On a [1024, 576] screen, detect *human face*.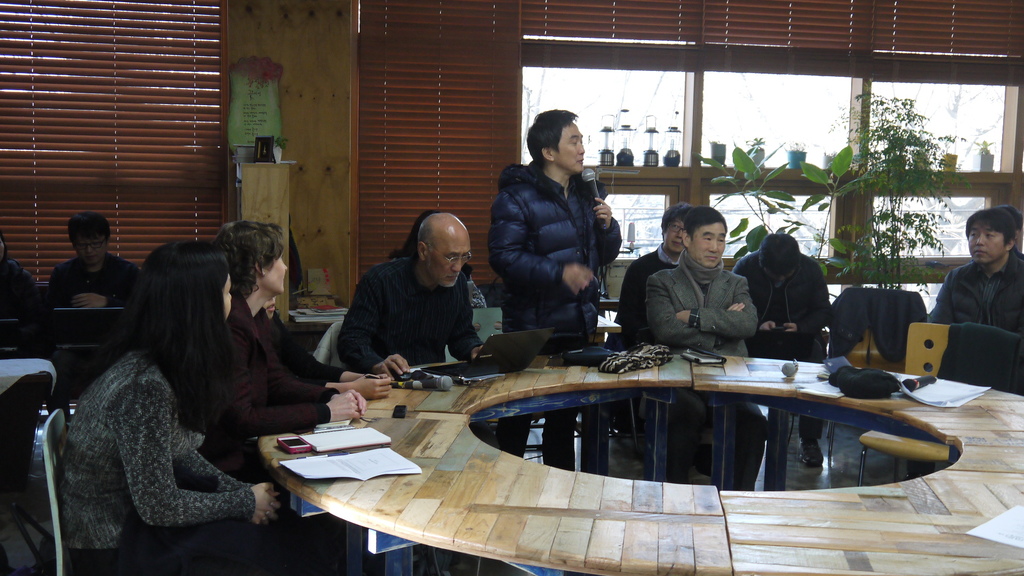
bbox=(435, 229, 474, 288).
